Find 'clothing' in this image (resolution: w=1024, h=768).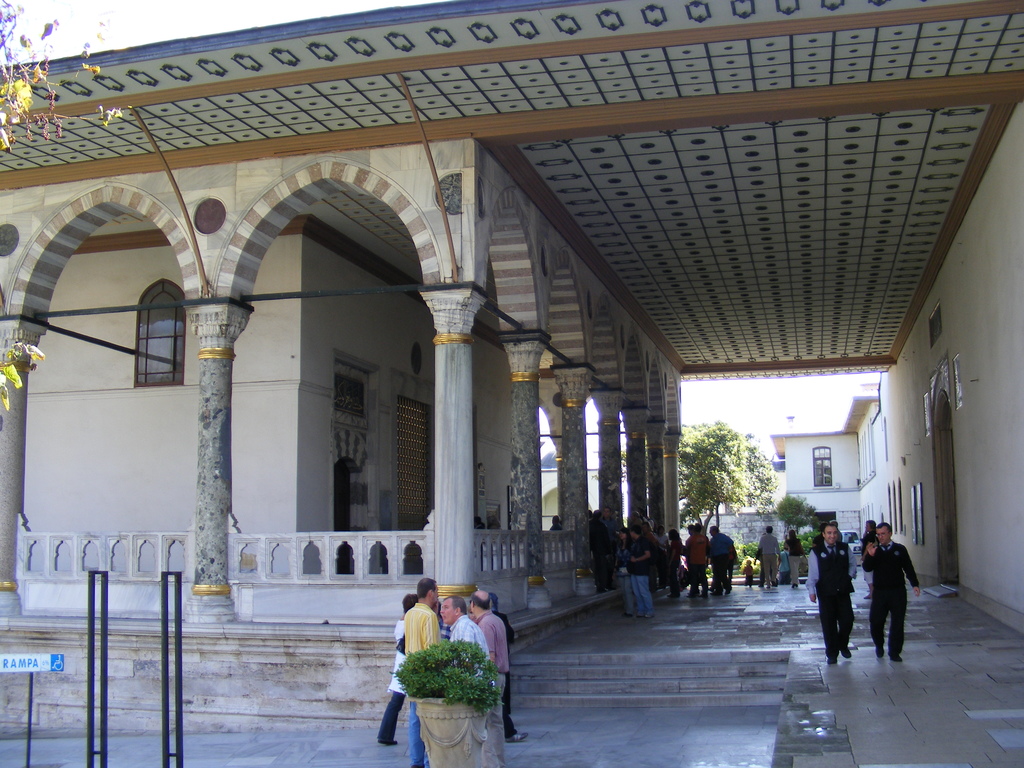
(x1=861, y1=515, x2=925, y2=669).
